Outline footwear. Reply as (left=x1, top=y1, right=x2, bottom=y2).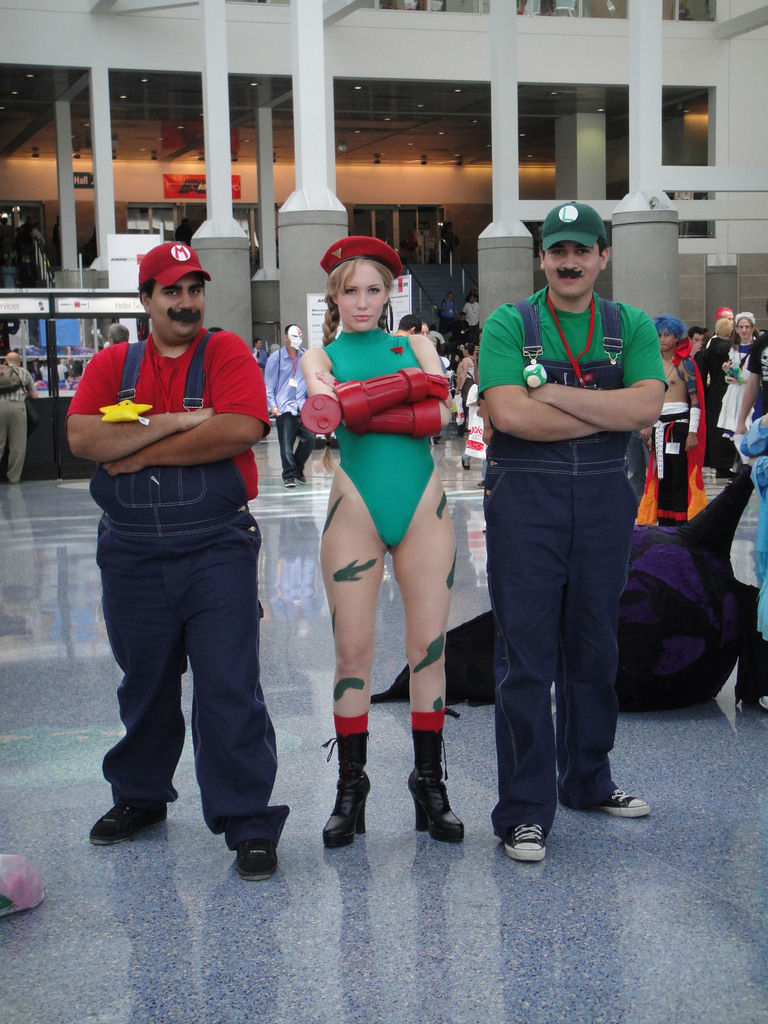
(left=408, top=769, right=464, bottom=842).
